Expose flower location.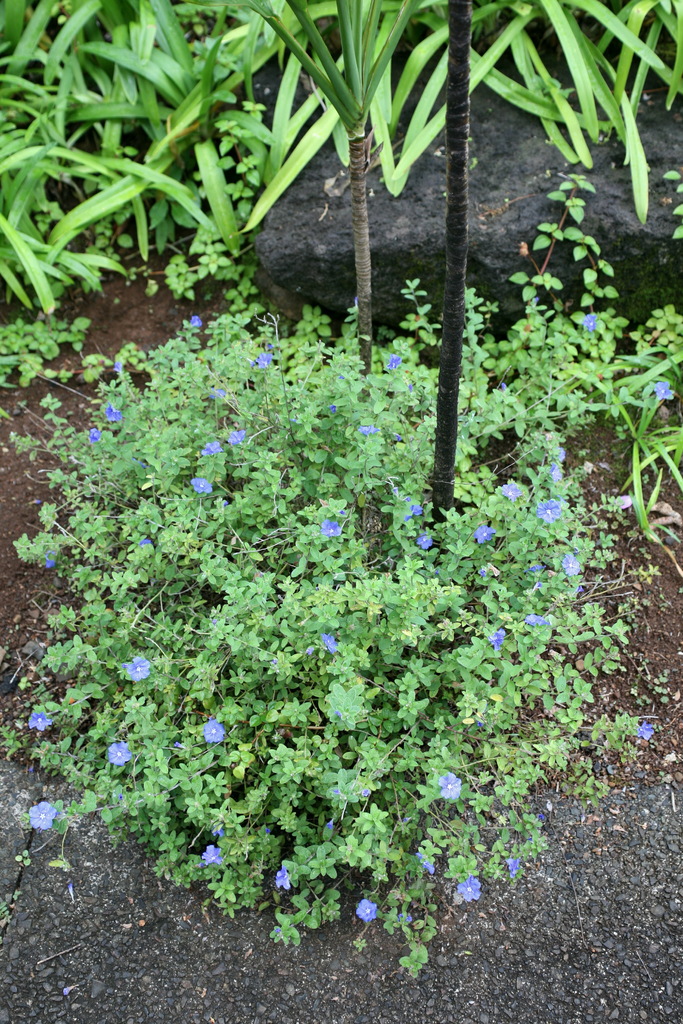
Exposed at box(227, 429, 249, 450).
